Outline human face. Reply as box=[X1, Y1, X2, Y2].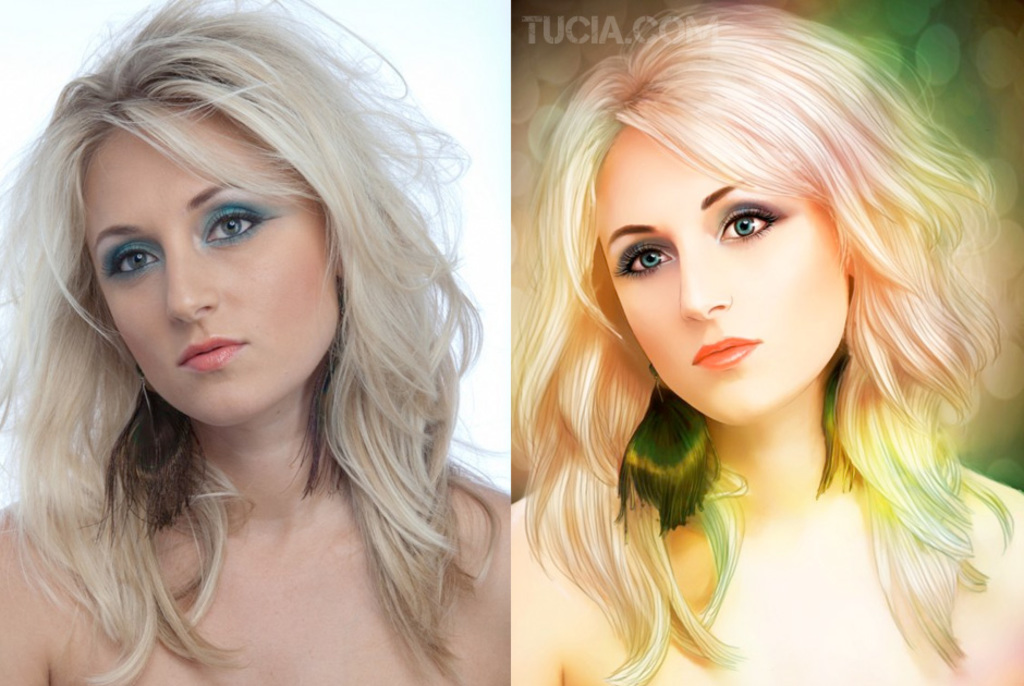
box=[599, 123, 849, 424].
